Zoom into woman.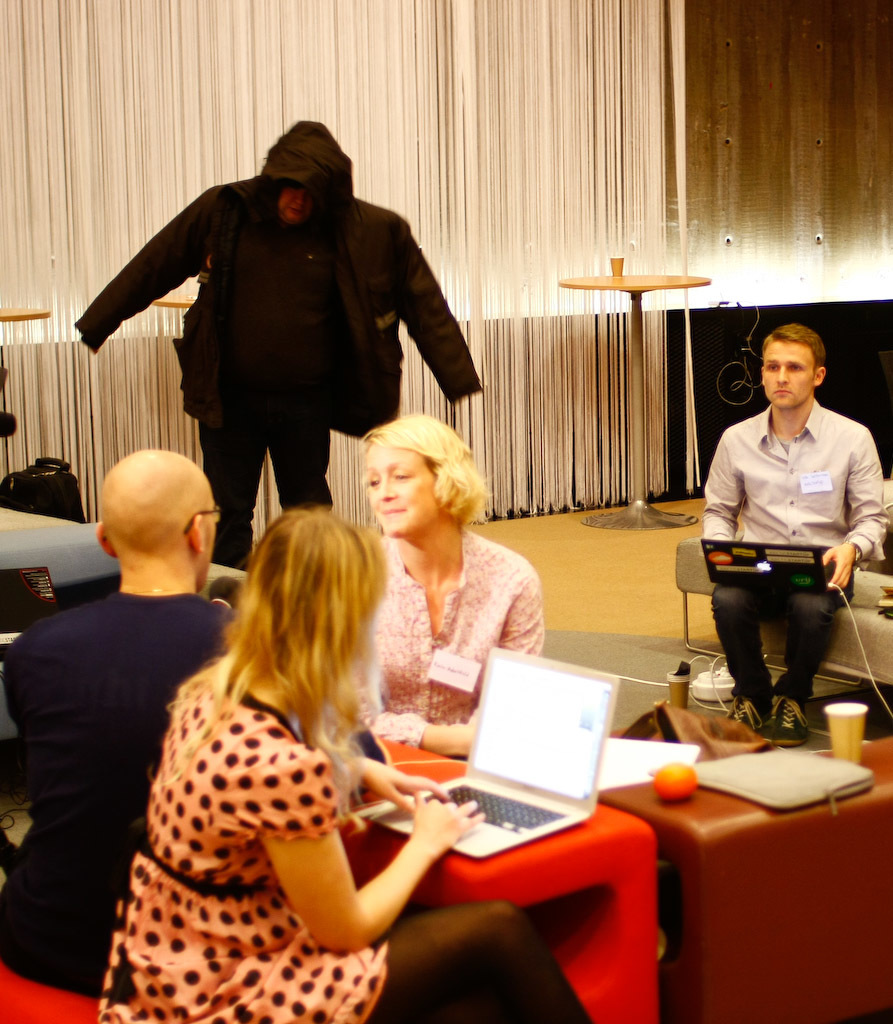
Zoom target: <bbox>352, 407, 543, 757</bbox>.
